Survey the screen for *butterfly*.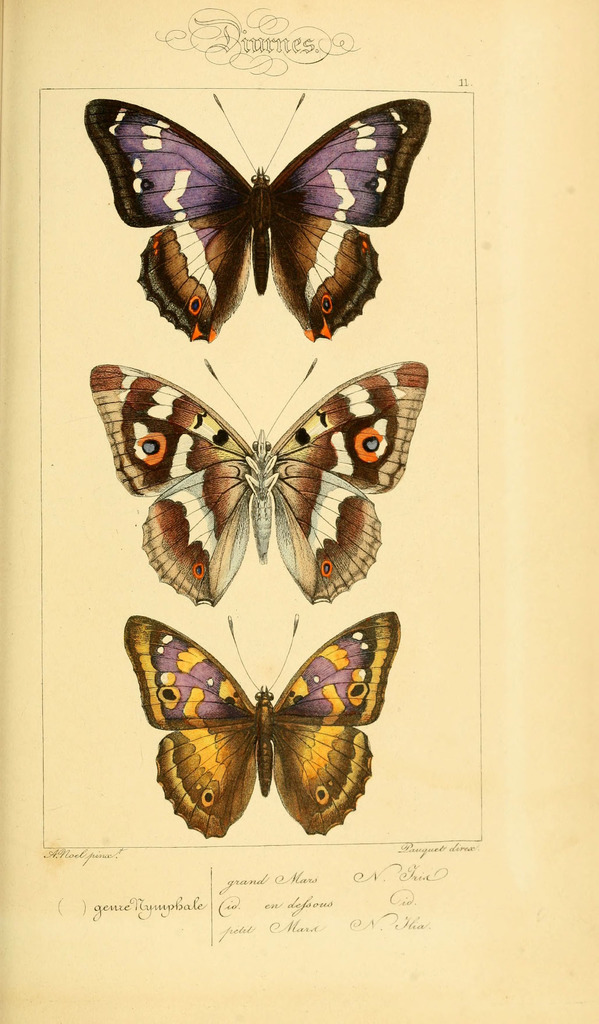
Survey found: [x1=120, y1=623, x2=409, y2=840].
